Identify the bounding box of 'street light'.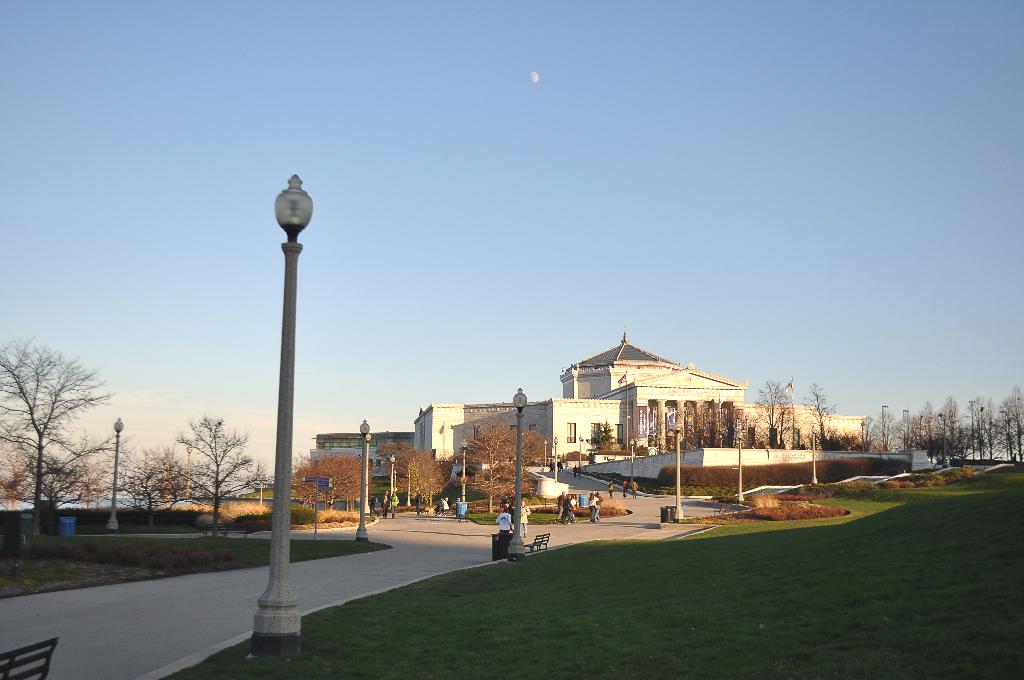
{"x1": 941, "y1": 410, "x2": 948, "y2": 469}.
